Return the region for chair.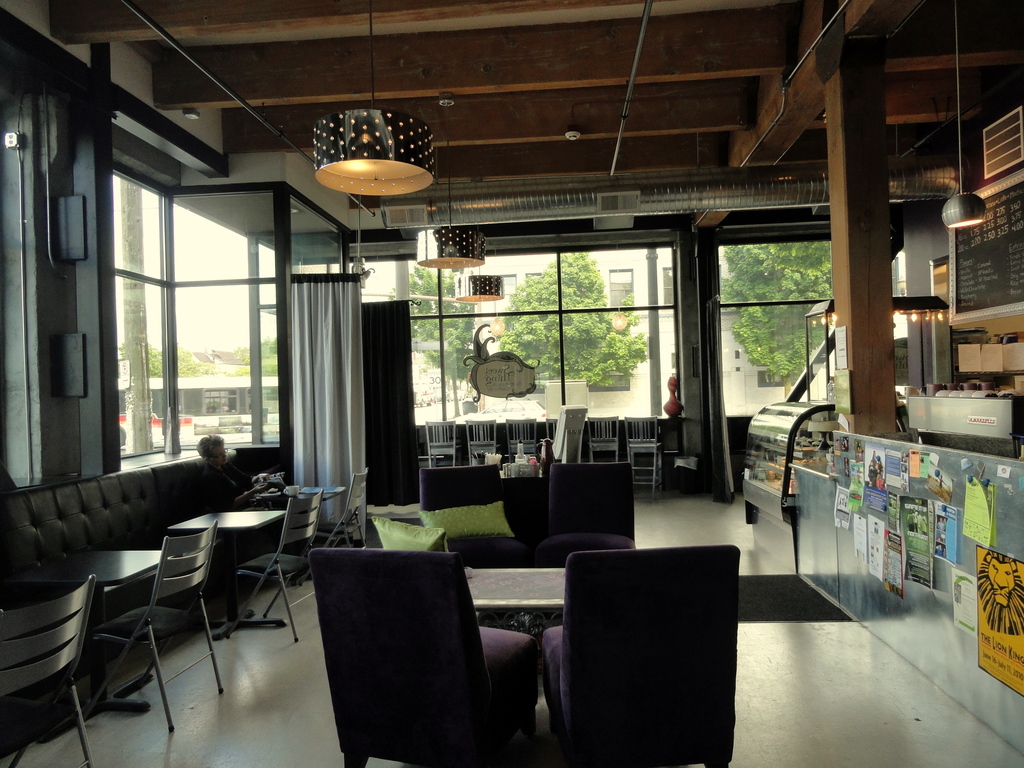
426 417 463 468.
